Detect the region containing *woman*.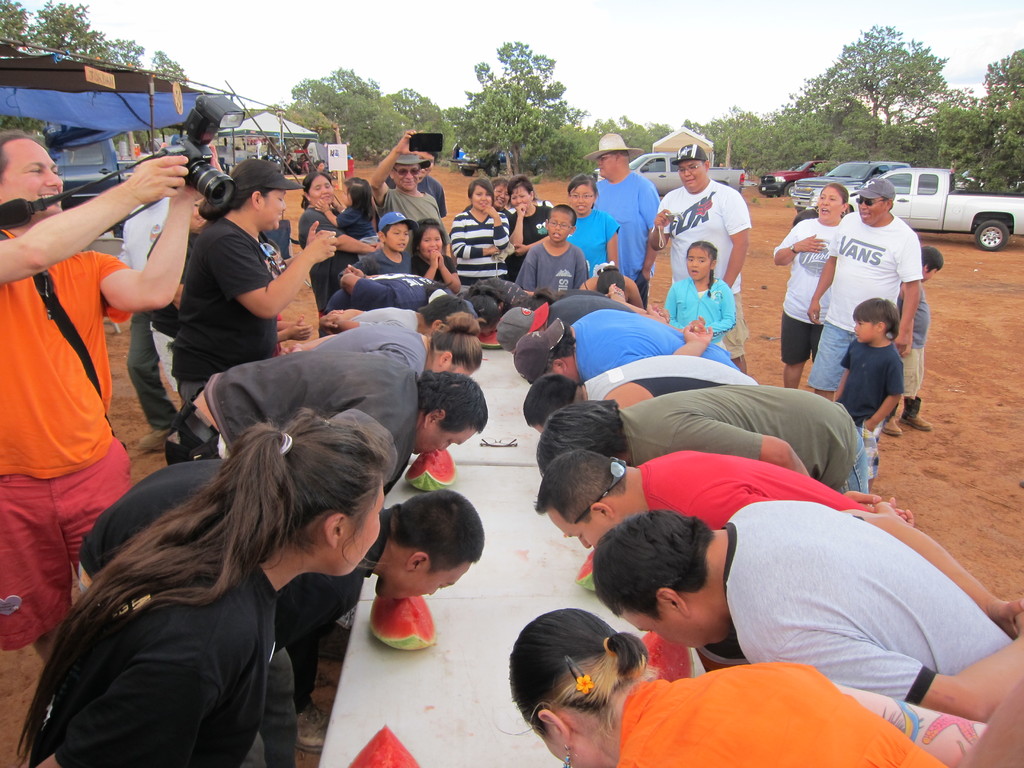
[448,180,515,287].
